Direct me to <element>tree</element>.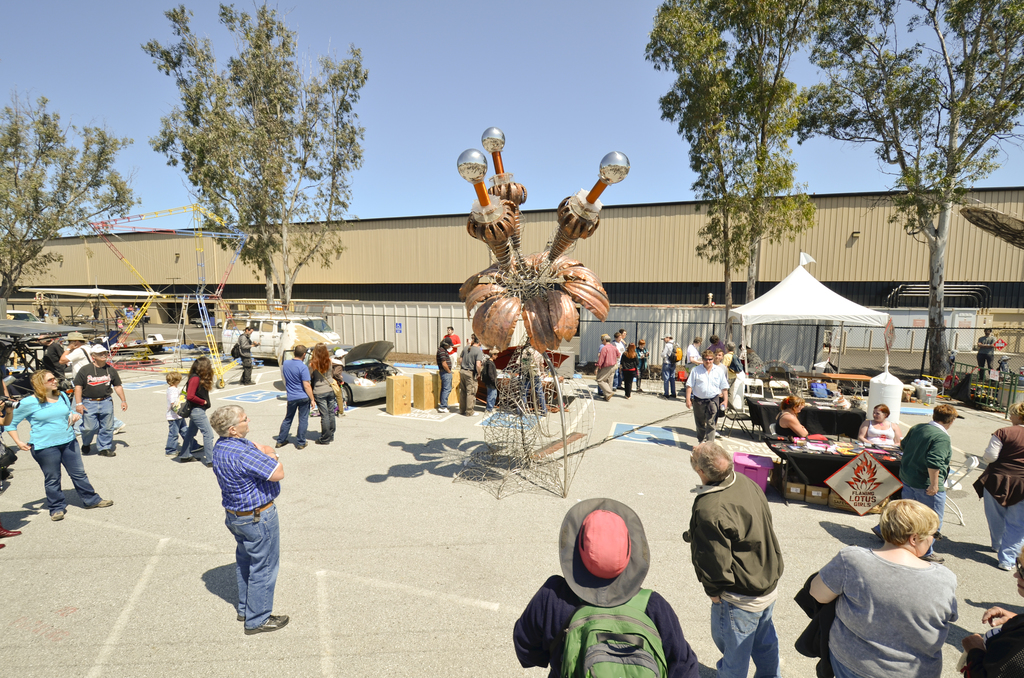
Direction: 641 0 822 323.
